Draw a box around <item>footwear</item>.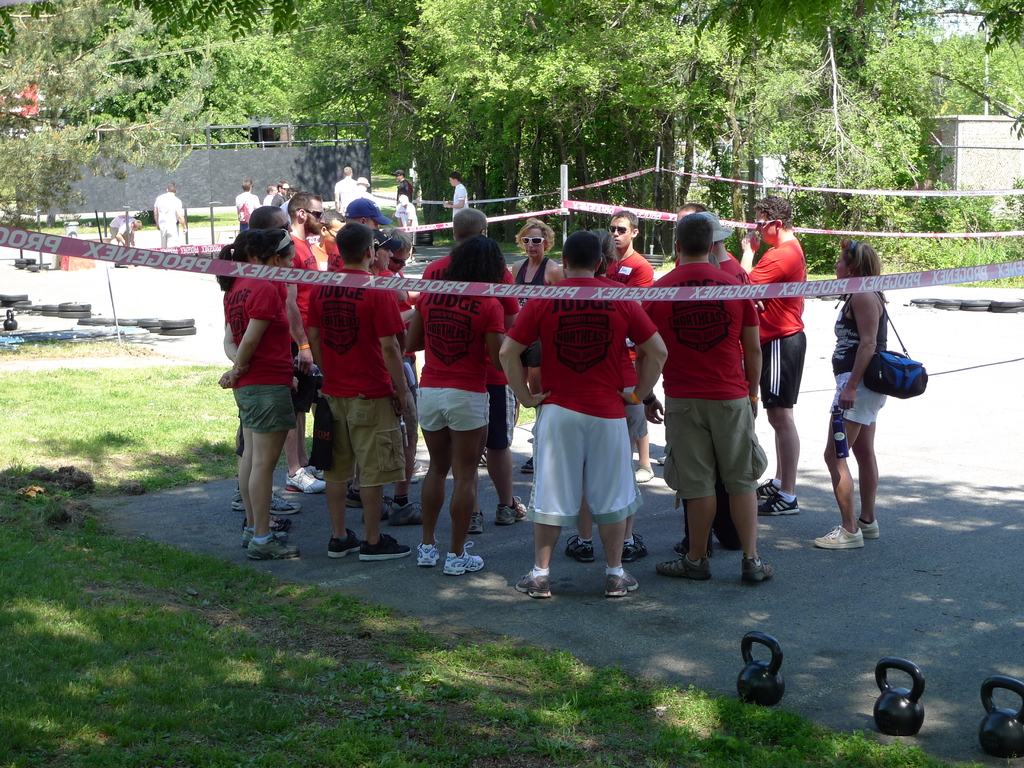
{"x1": 604, "y1": 568, "x2": 643, "y2": 597}.
